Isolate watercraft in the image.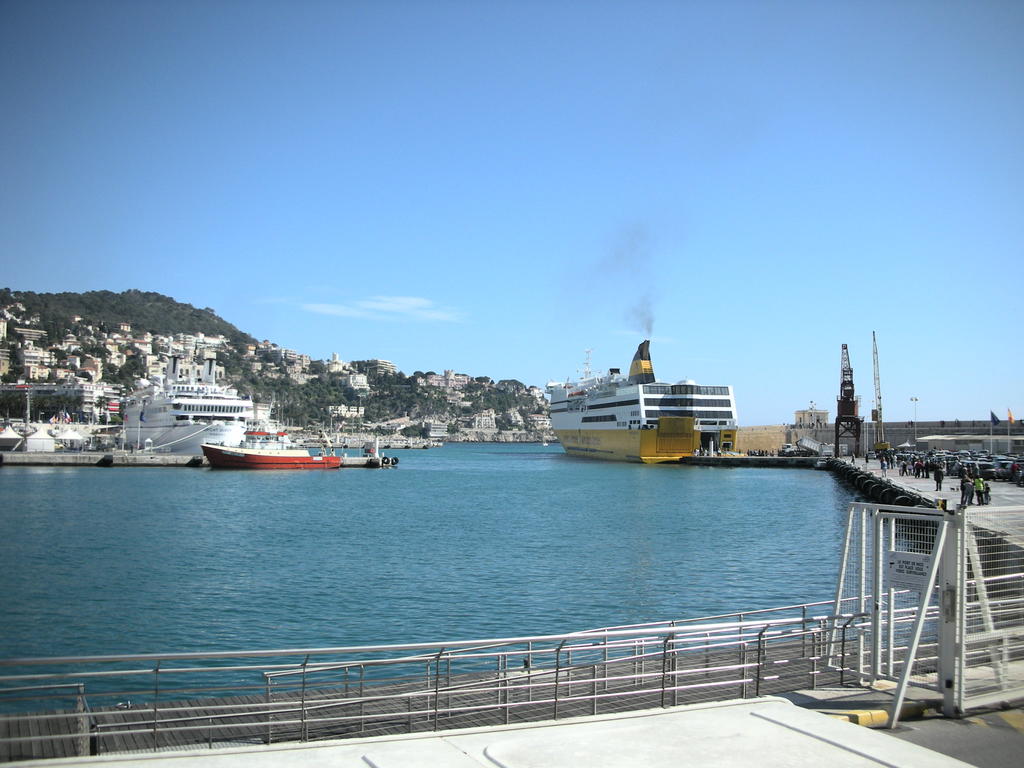
Isolated region: bbox=(198, 415, 390, 467).
